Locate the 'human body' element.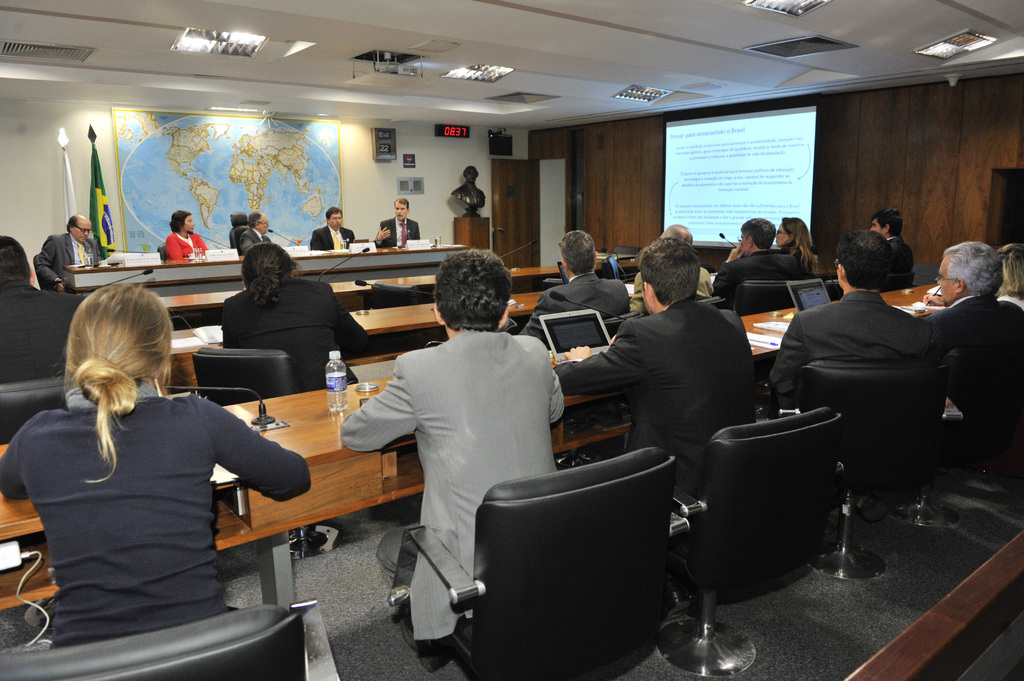
Element bbox: box(340, 250, 564, 643).
